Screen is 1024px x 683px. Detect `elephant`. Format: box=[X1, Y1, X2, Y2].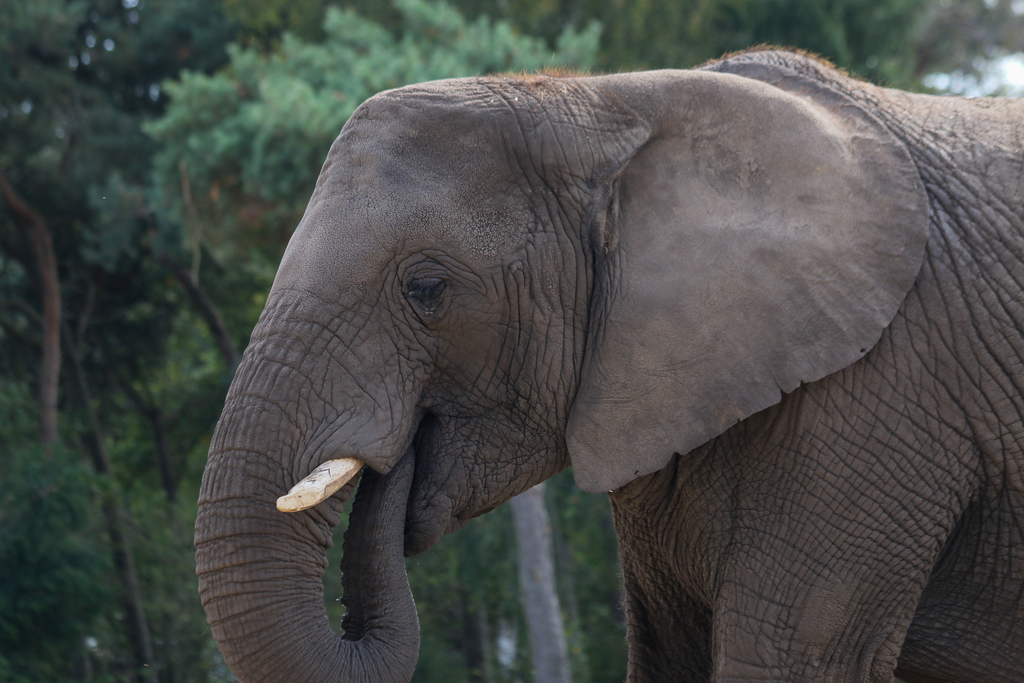
box=[205, 60, 997, 682].
